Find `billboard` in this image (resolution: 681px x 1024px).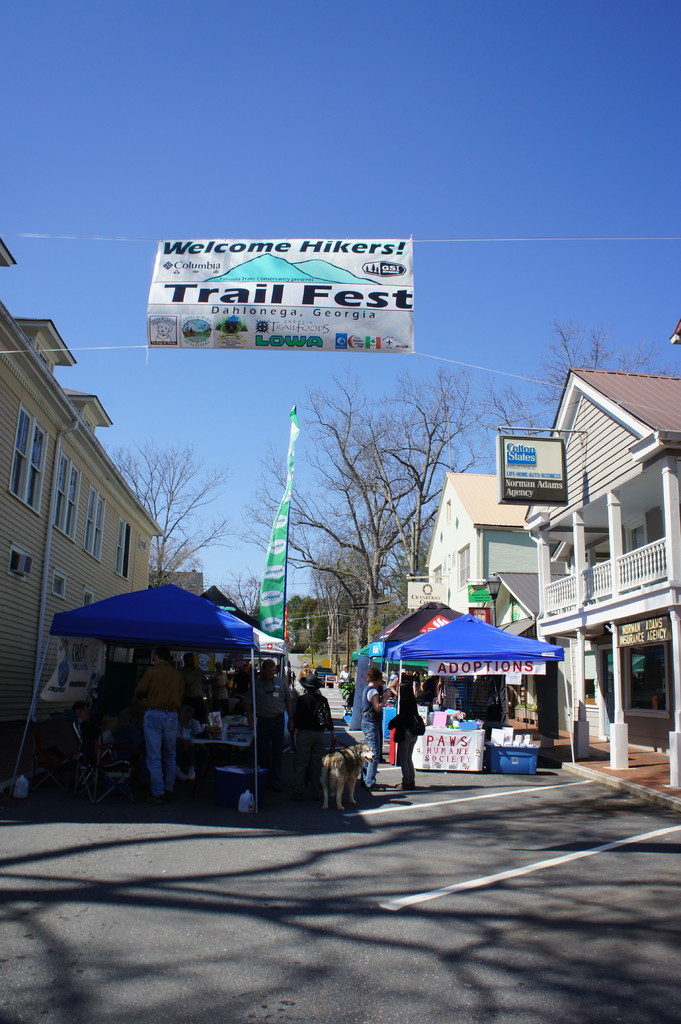
[497,431,563,500].
